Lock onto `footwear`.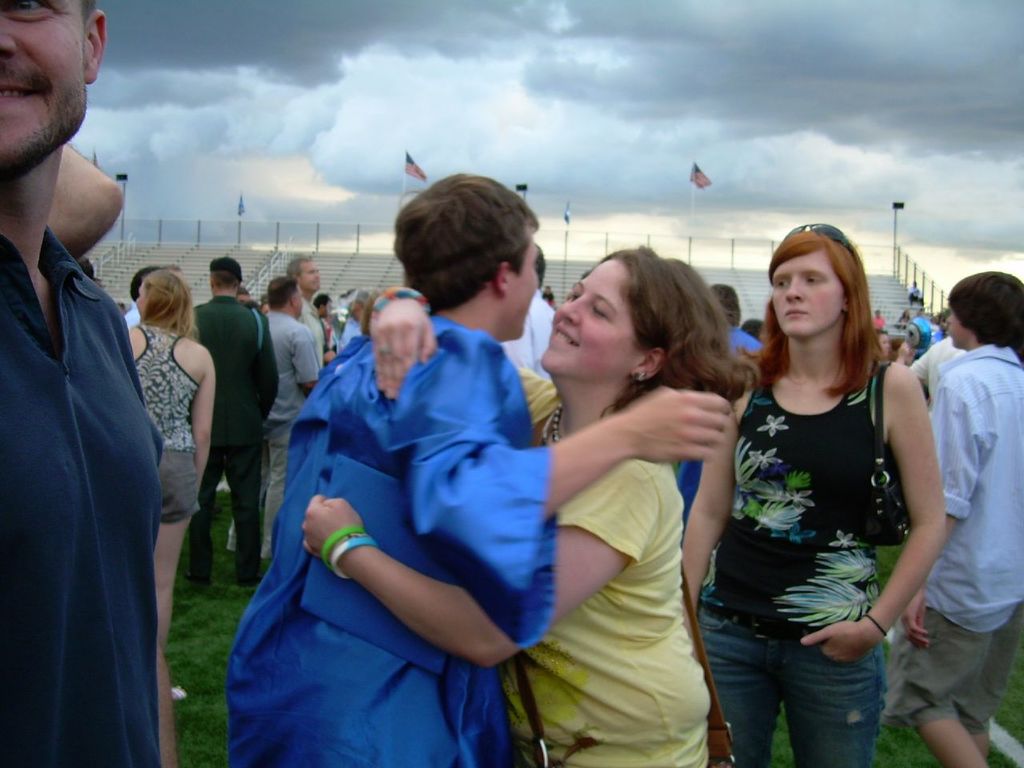
Locked: (x1=238, y1=574, x2=264, y2=586).
